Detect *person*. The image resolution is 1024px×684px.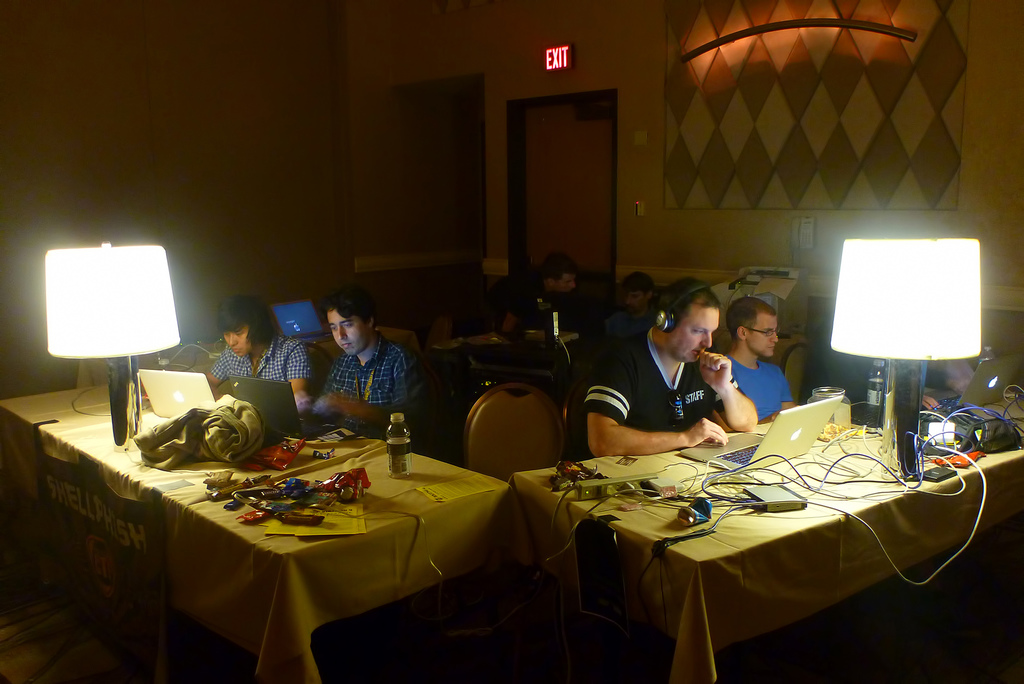
[left=492, top=255, right=587, bottom=343].
